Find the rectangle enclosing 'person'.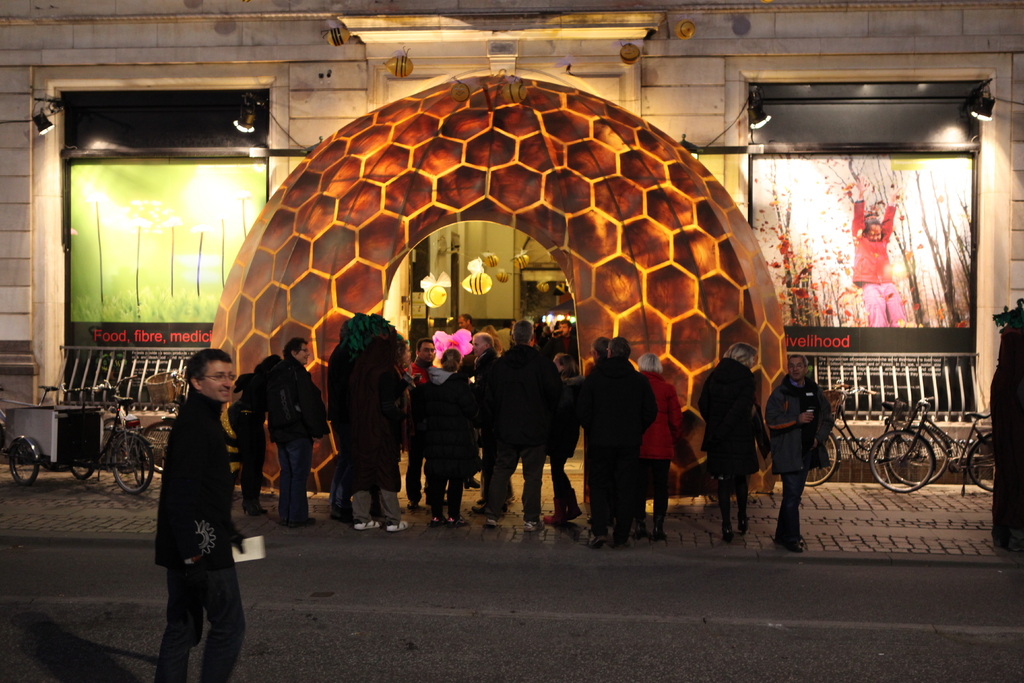
142,320,245,672.
